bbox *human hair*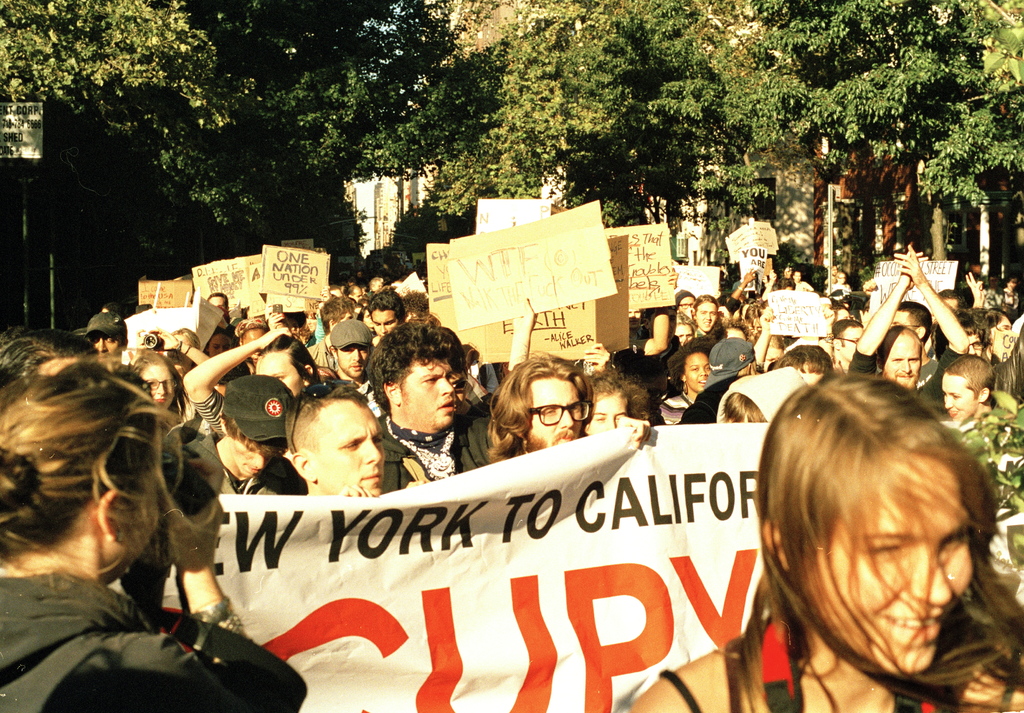
left=486, top=347, right=593, bottom=465
